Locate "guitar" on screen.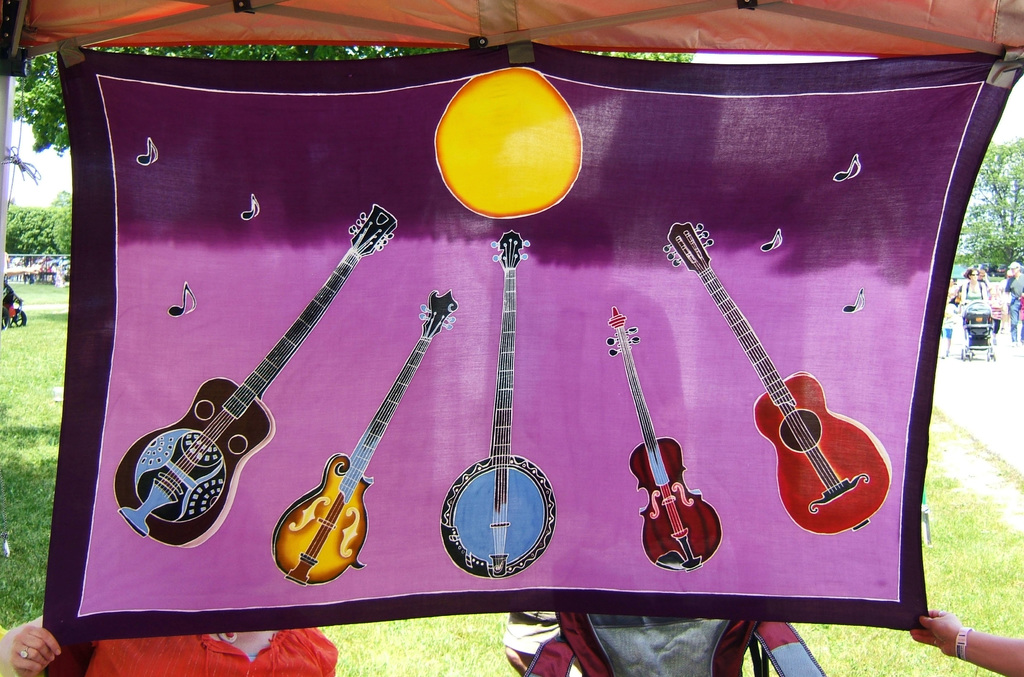
On screen at crop(436, 233, 559, 577).
